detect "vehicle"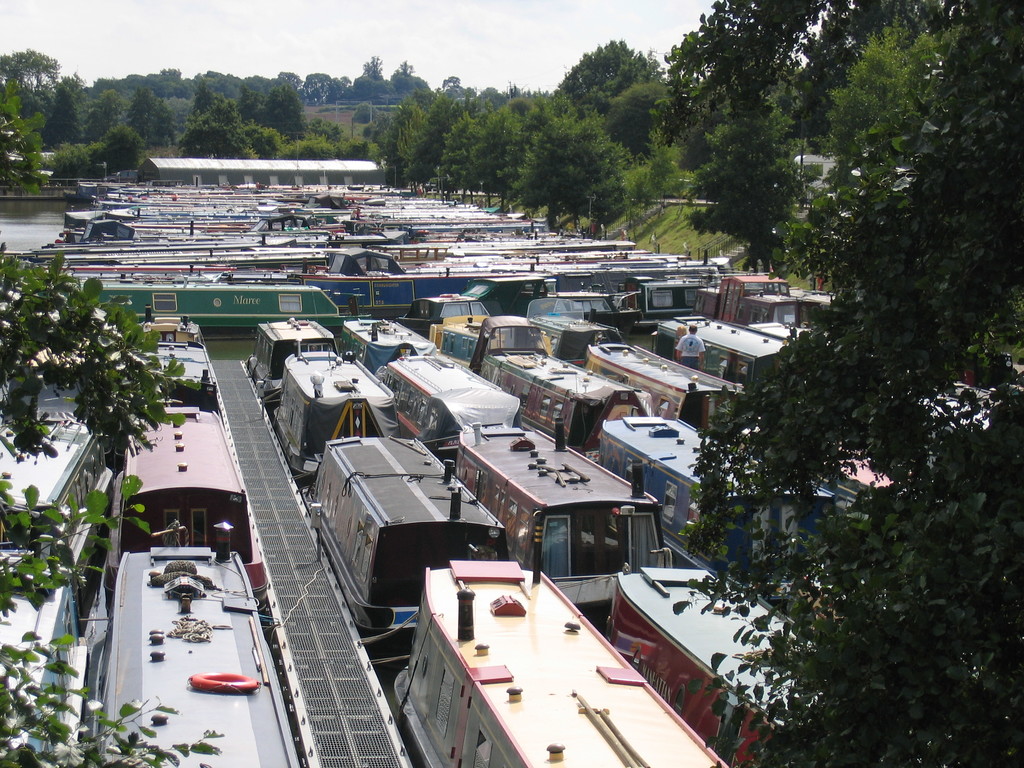
<bbox>91, 527, 296, 767</bbox>
